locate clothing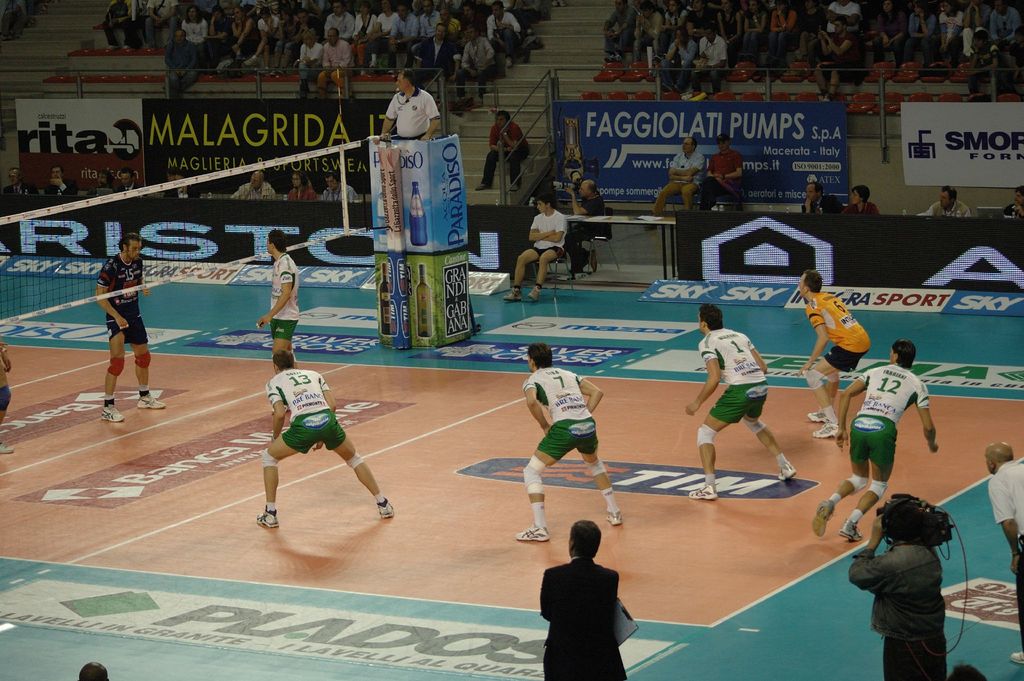
[x1=168, y1=186, x2=200, y2=201]
